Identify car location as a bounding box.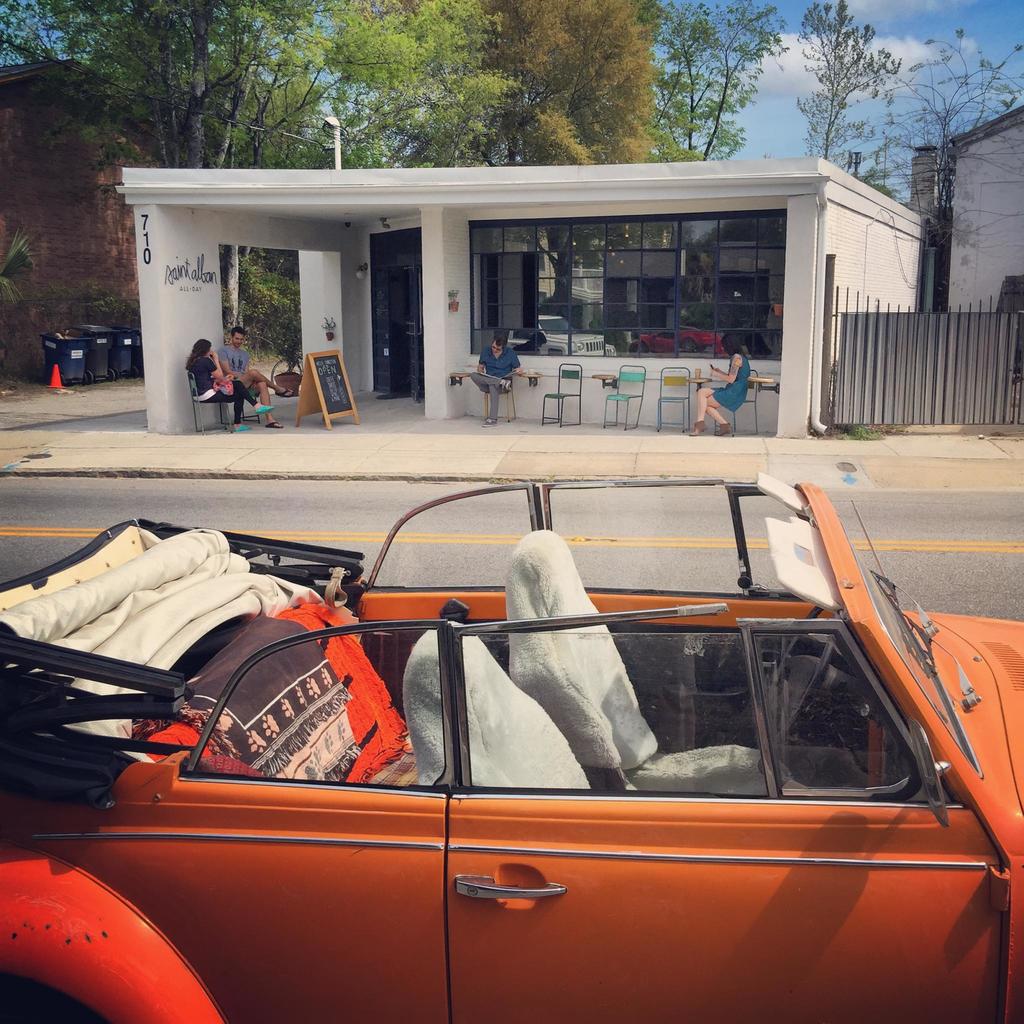
crop(40, 460, 1021, 1023).
